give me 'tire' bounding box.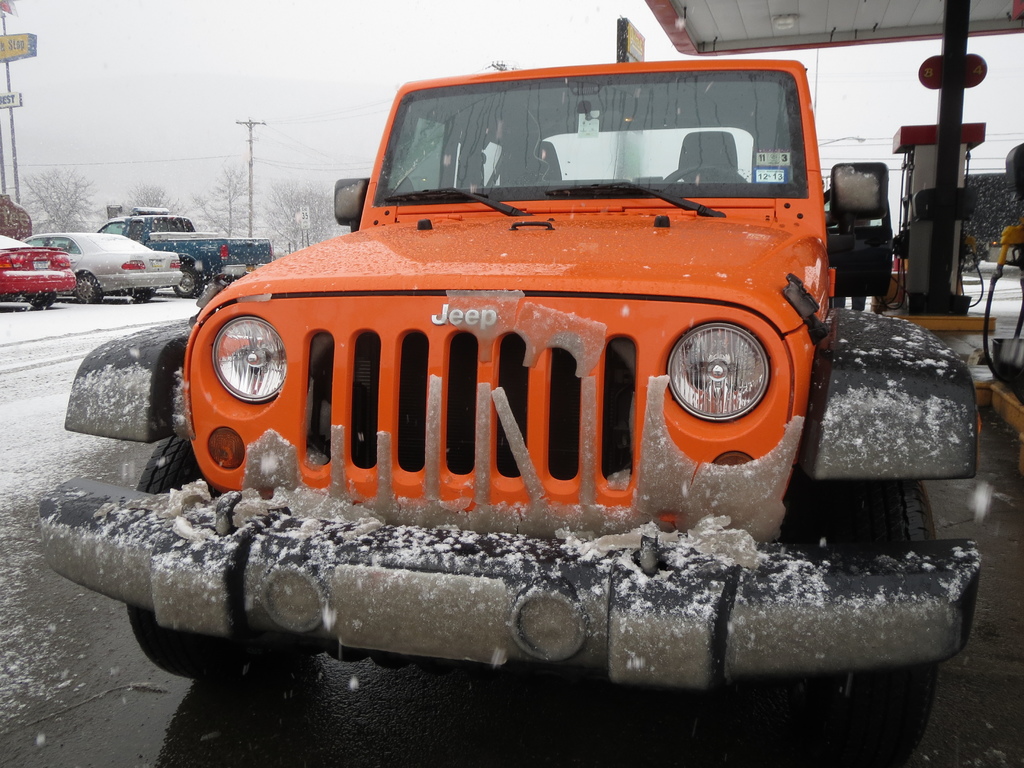
x1=175, y1=268, x2=204, y2=300.
